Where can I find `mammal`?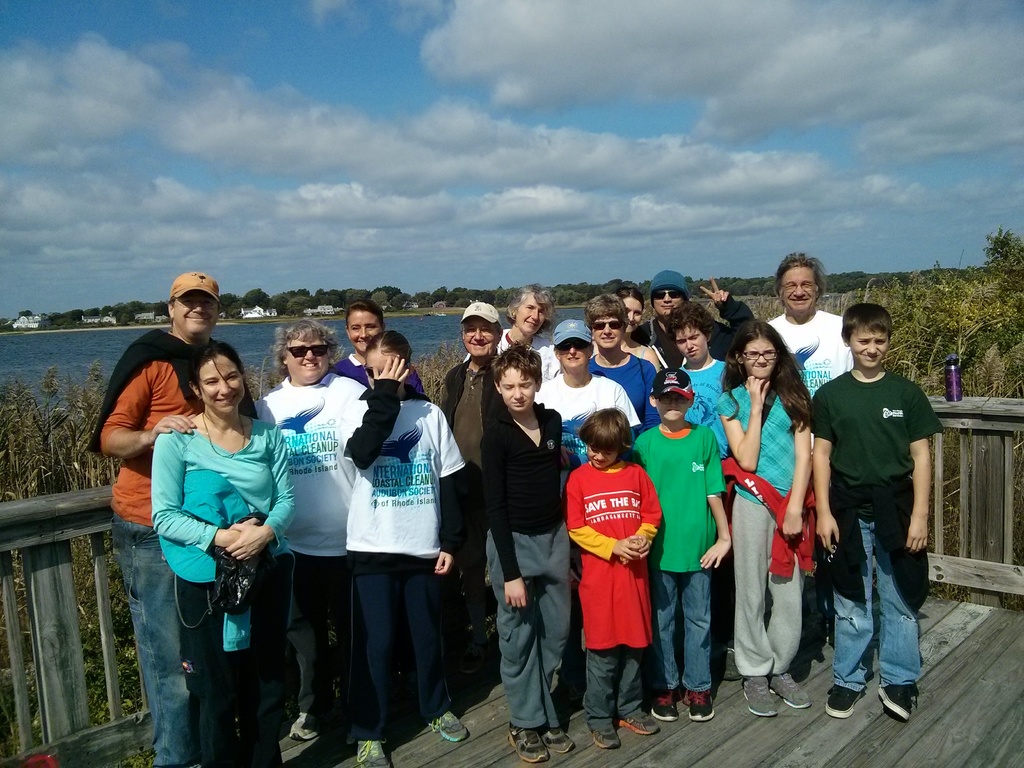
You can find it at x1=102 y1=271 x2=259 y2=767.
